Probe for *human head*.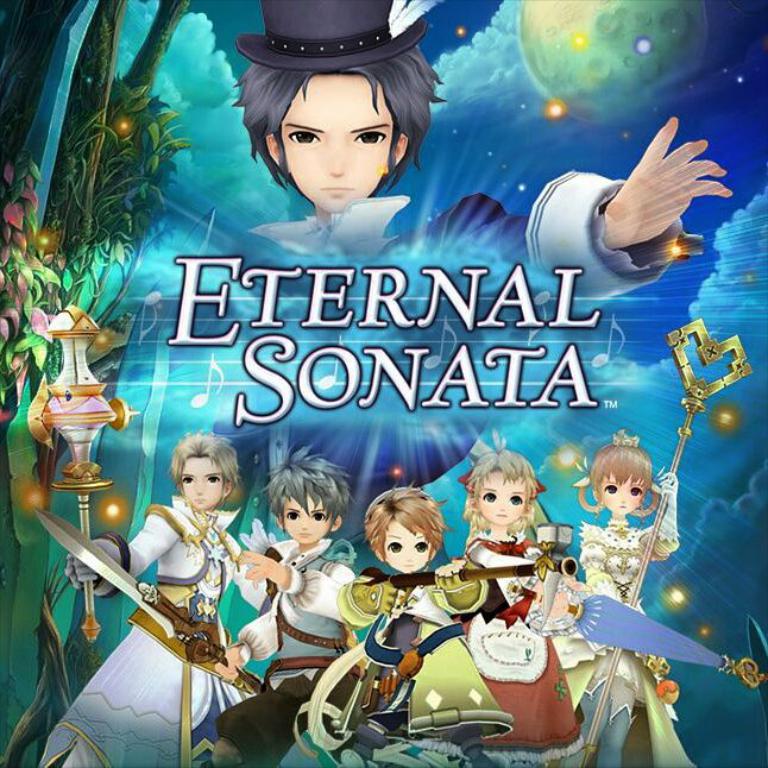
Probe result: detection(587, 436, 657, 511).
